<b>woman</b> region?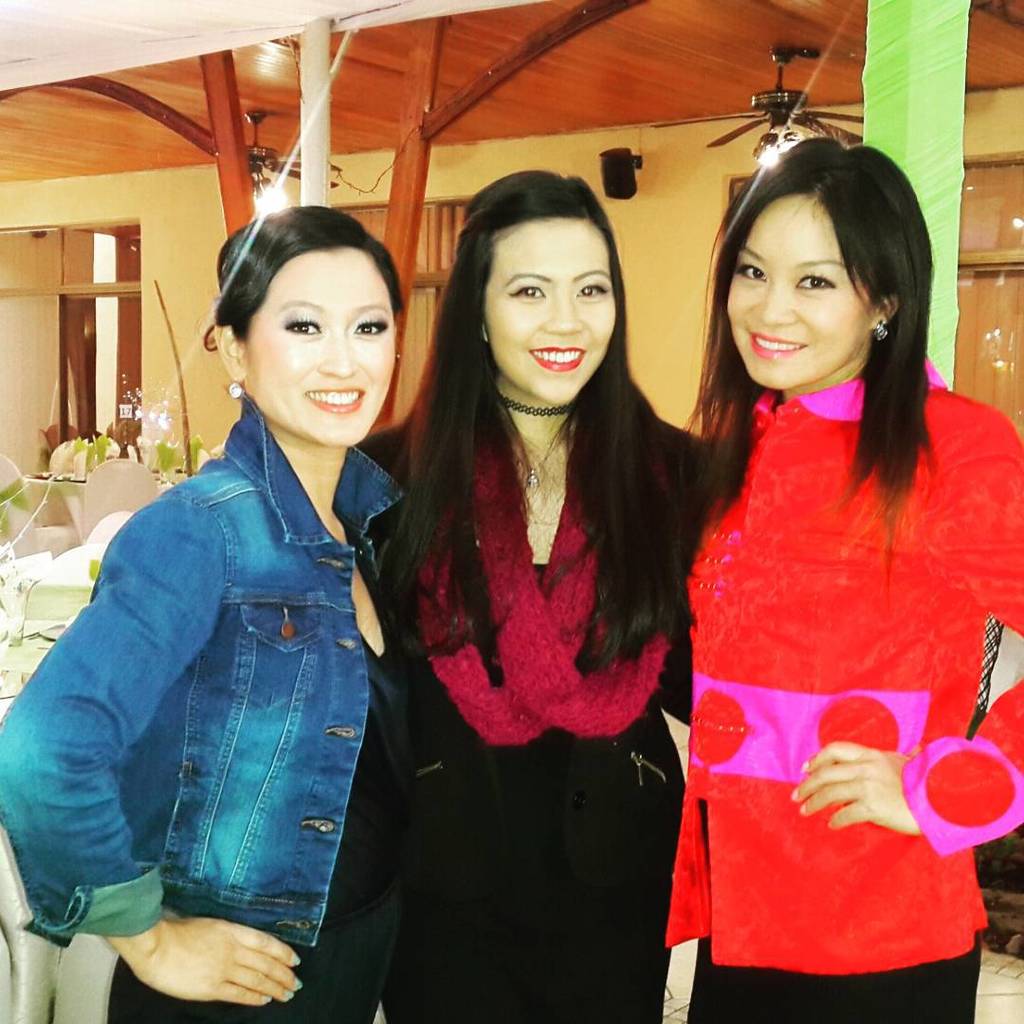
x1=661 y1=134 x2=1023 y2=1023
